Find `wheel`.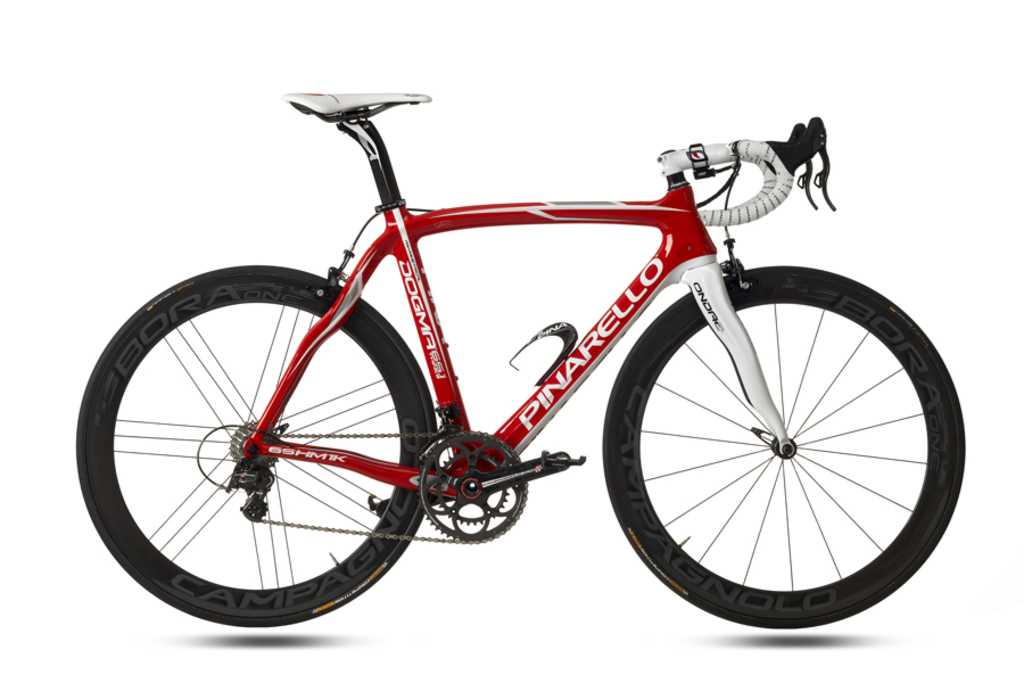
76/263/441/629.
